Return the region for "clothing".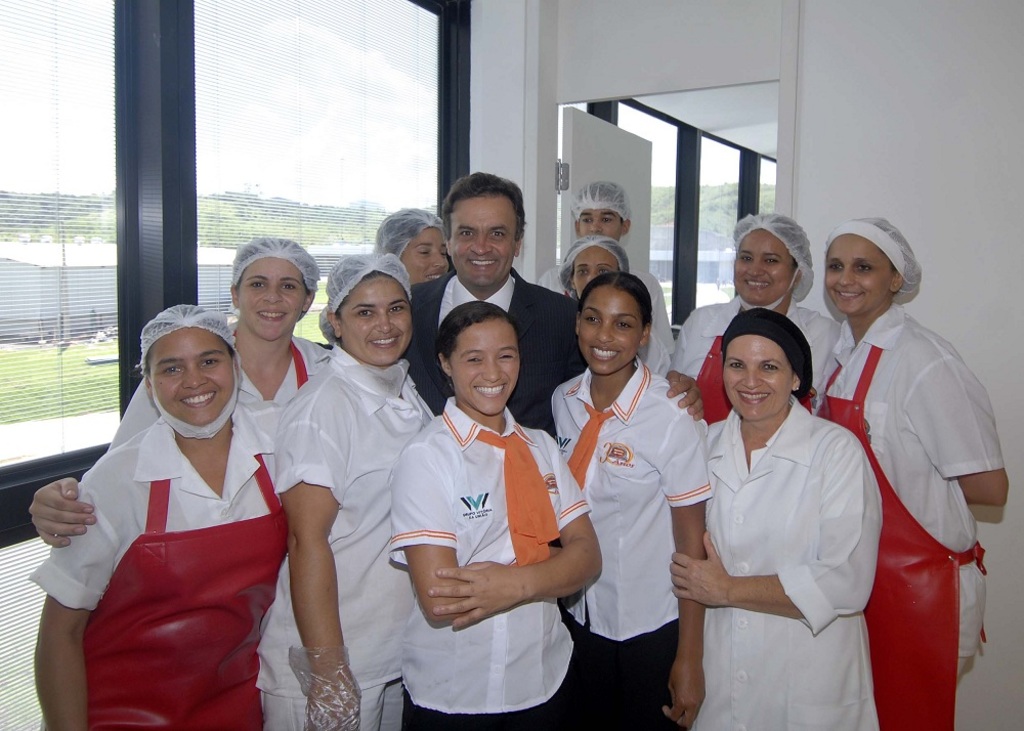
region(17, 406, 319, 730).
